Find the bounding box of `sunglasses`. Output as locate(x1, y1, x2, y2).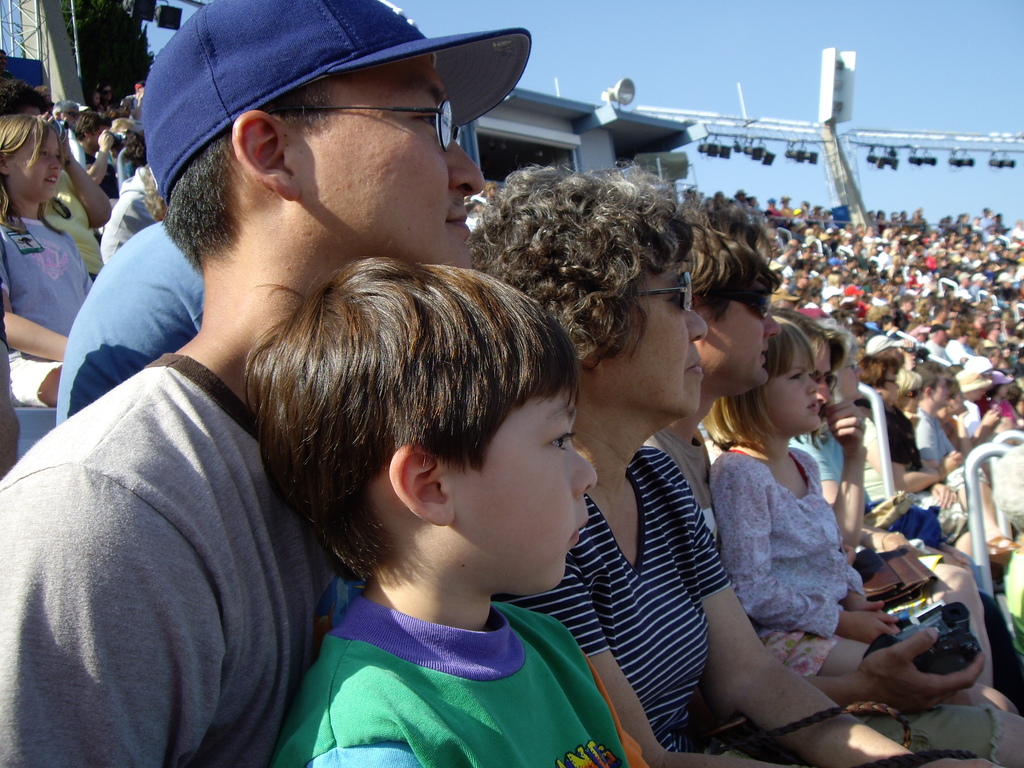
locate(630, 273, 694, 310).
